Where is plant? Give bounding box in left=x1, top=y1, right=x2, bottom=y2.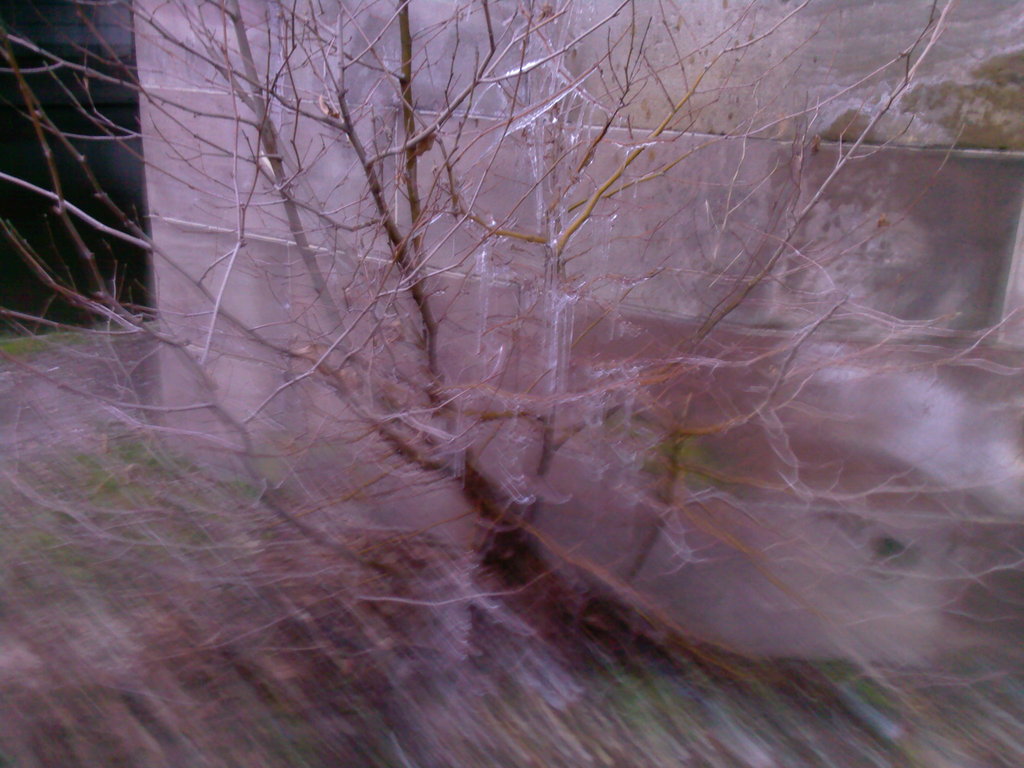
left=0, top=0, right=1023, bottom=643.
